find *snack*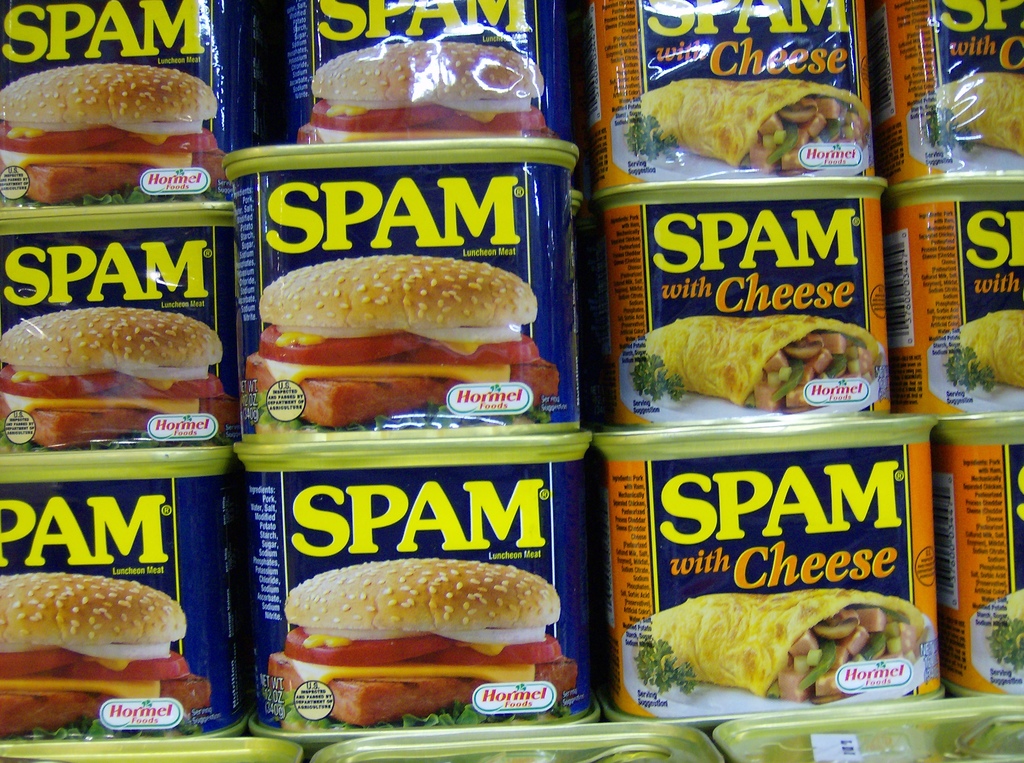
(x1=0, y1=65, x2=225, y2=208)
